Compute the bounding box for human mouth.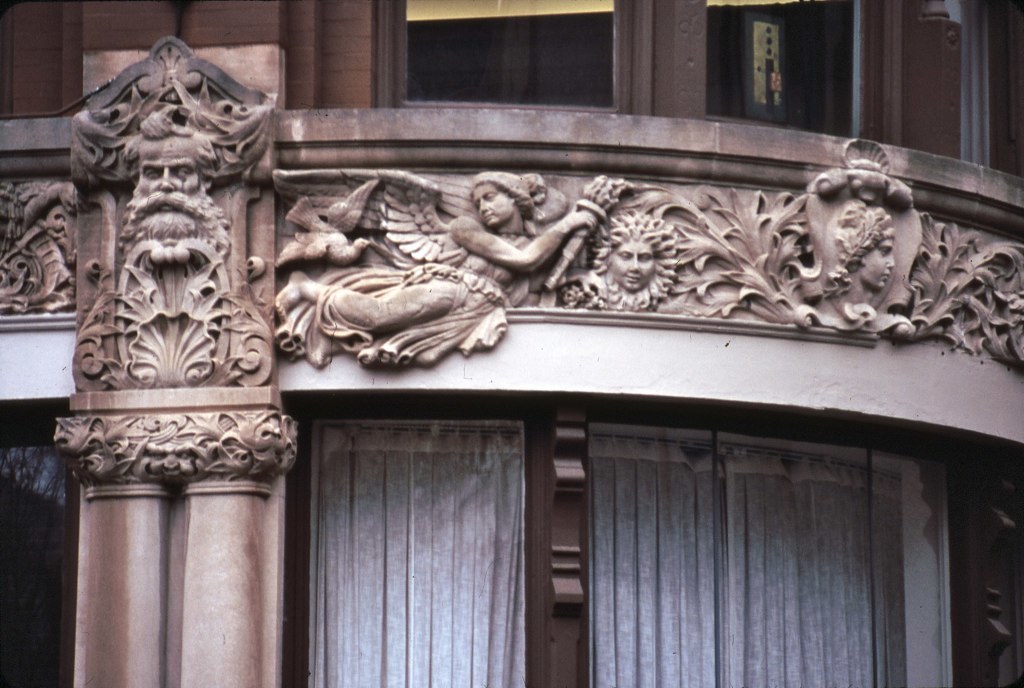
box(881, 271, 891, 281).
